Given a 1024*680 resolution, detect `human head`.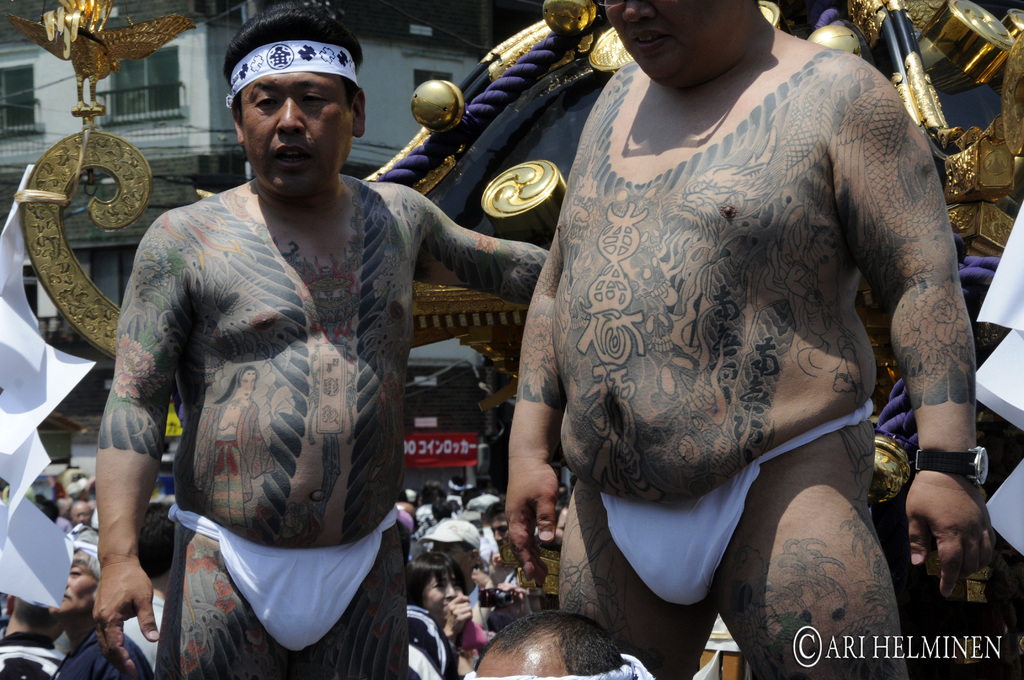
{"left": 49, "top": 528, "right": 100, "bottom": 632}.
